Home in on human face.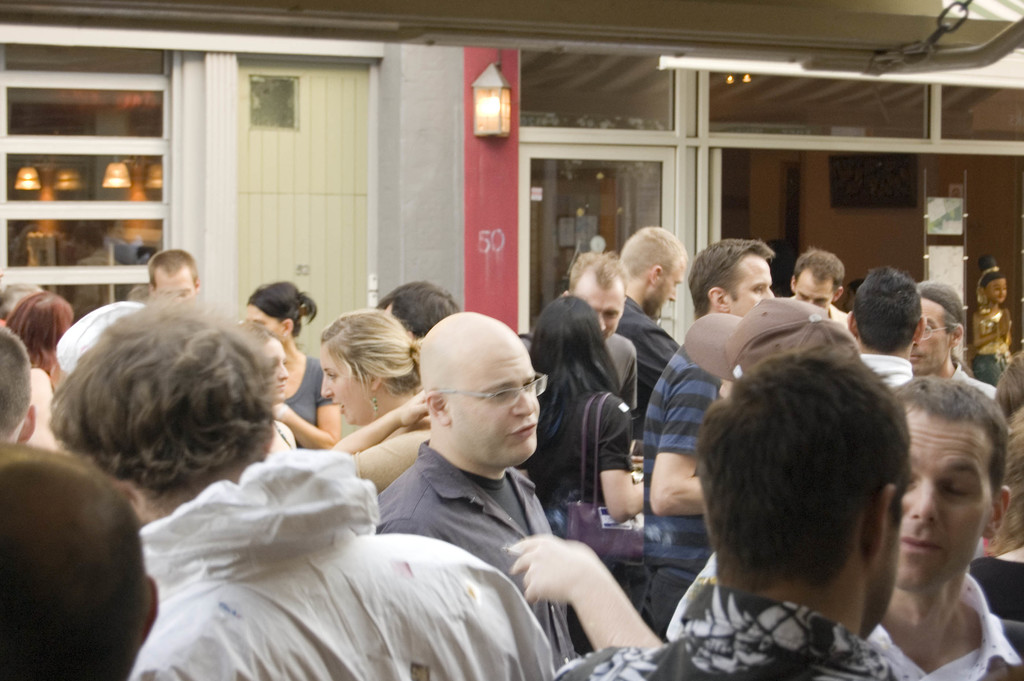
Homed in at box=[725, 250, 774, 319].
